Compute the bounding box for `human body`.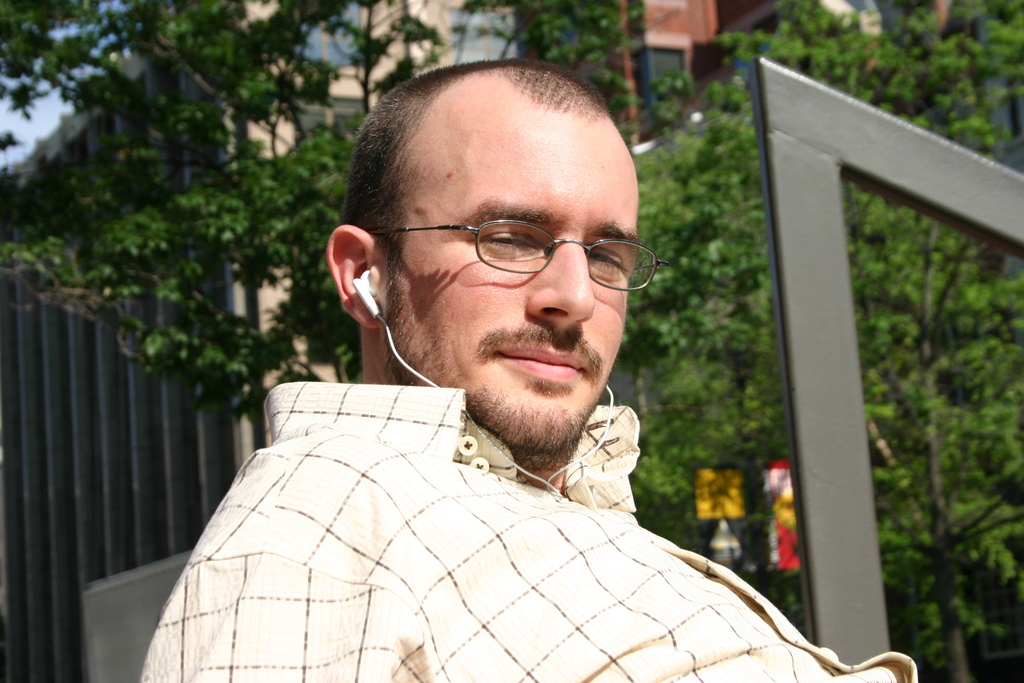
(155,72,775,662).
